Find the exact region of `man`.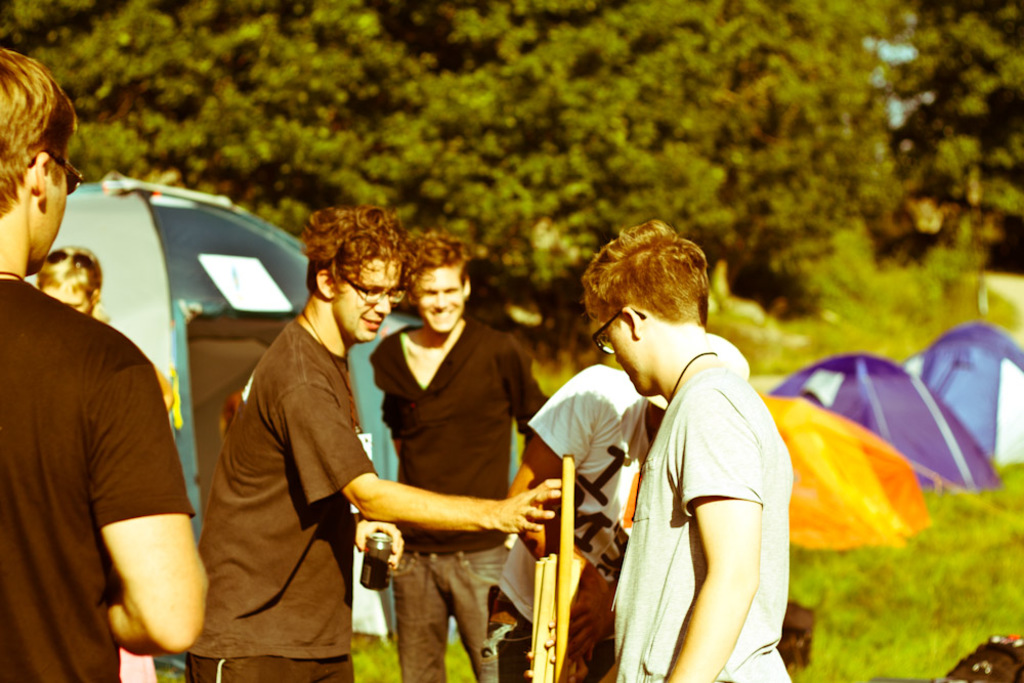
Exact region: box=[0, 47, 208, 682].
